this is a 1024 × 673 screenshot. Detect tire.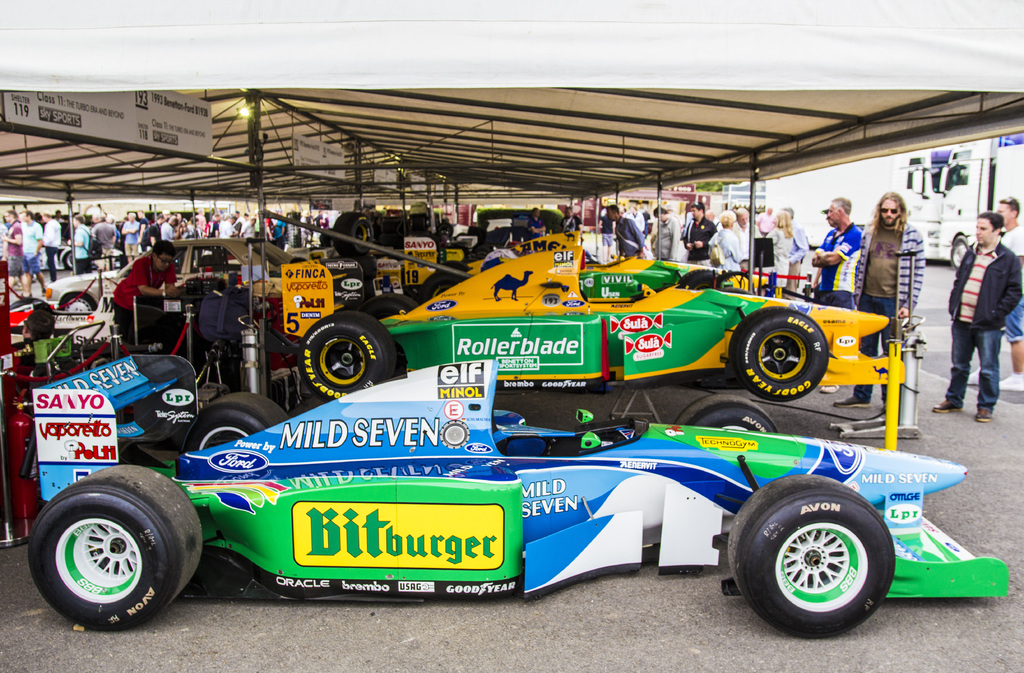
<box>728,473,902,636</box>.
